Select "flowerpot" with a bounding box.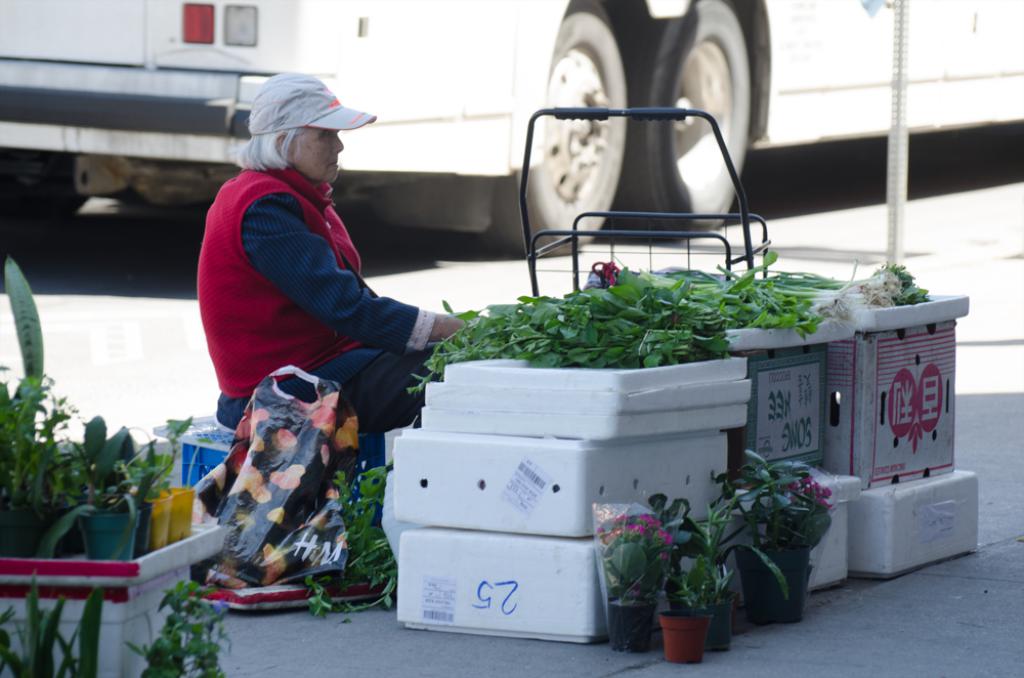
[125,483,195,551].
